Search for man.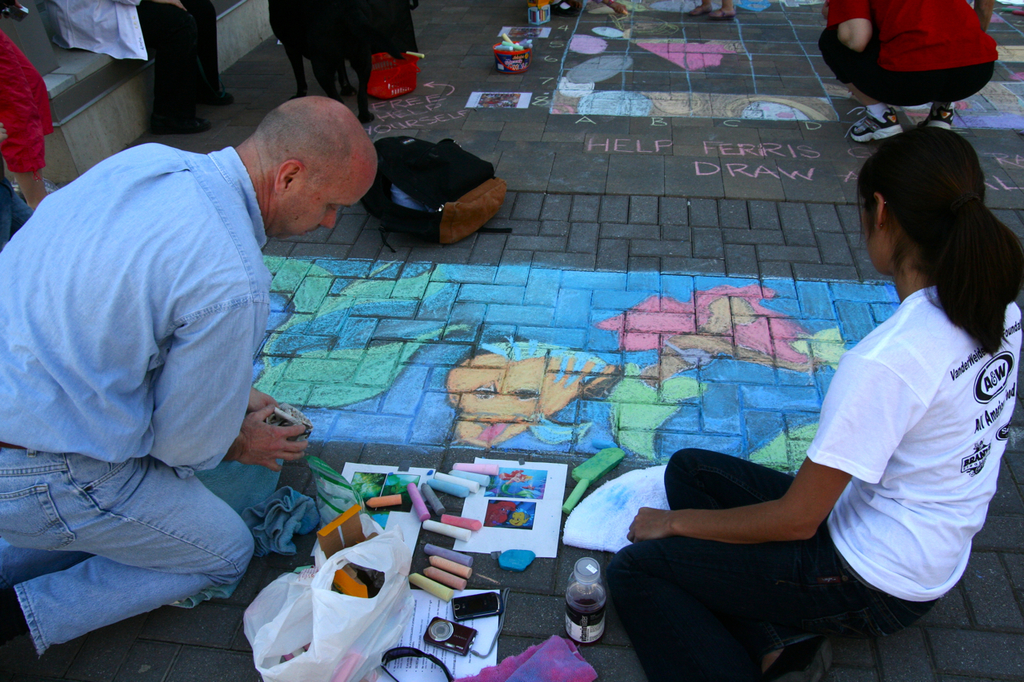
Found at {"left": 0, "top": 27, "right": 53, "bottom": 251}.
